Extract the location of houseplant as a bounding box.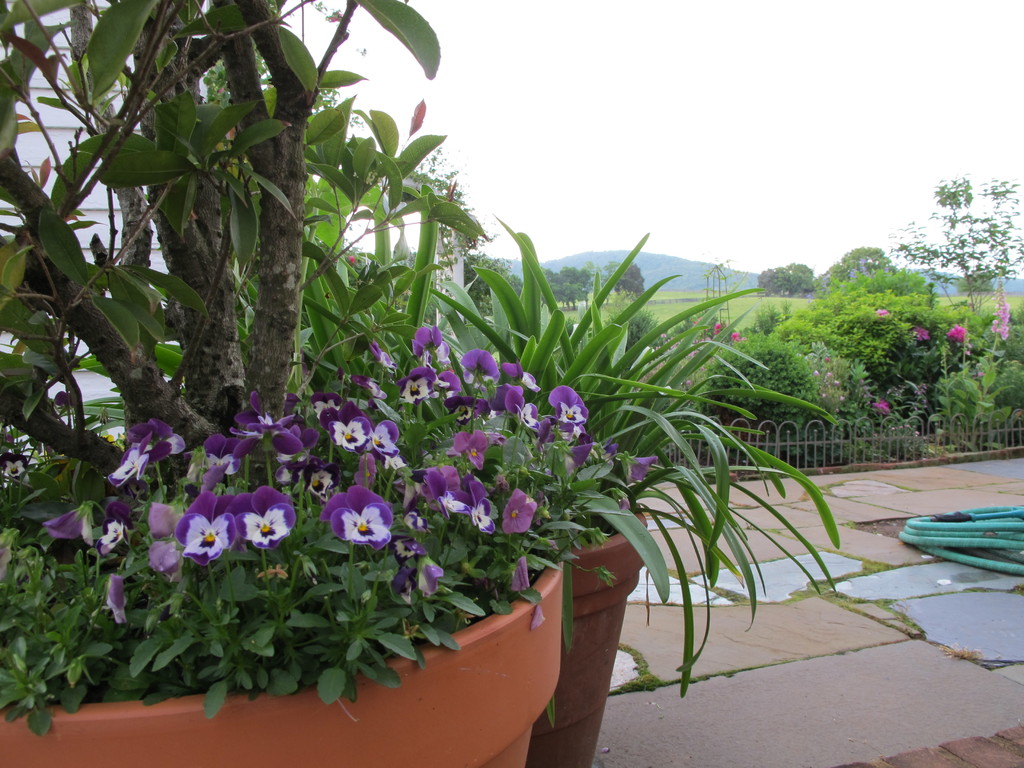
(x1=323, y1=210, x2=844, y2=767).
